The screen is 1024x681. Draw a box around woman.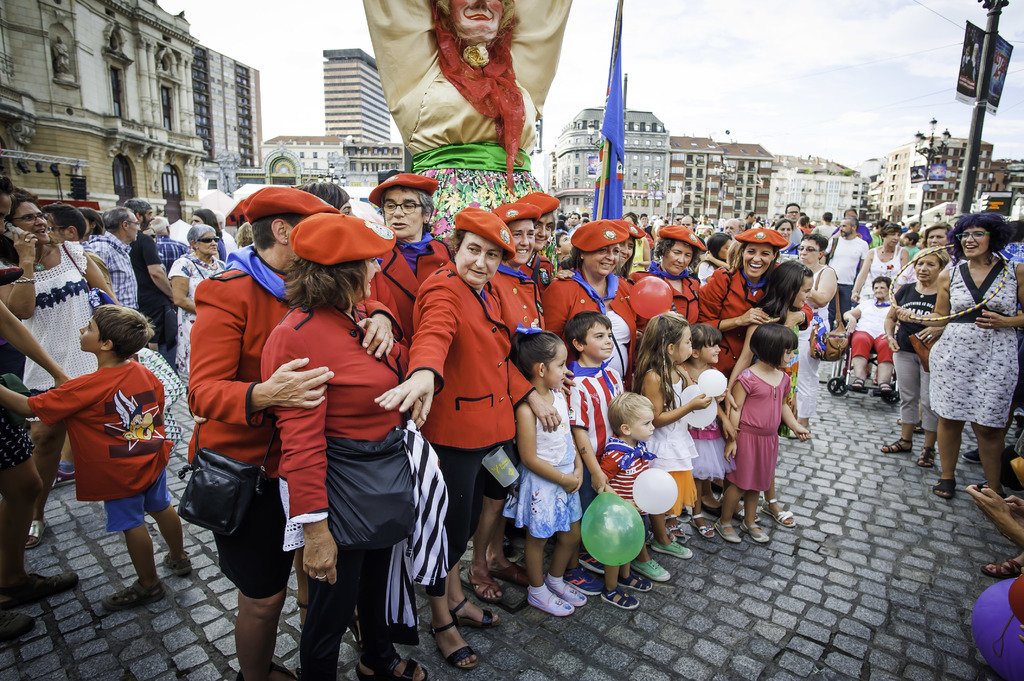
913:205:1017:493.
